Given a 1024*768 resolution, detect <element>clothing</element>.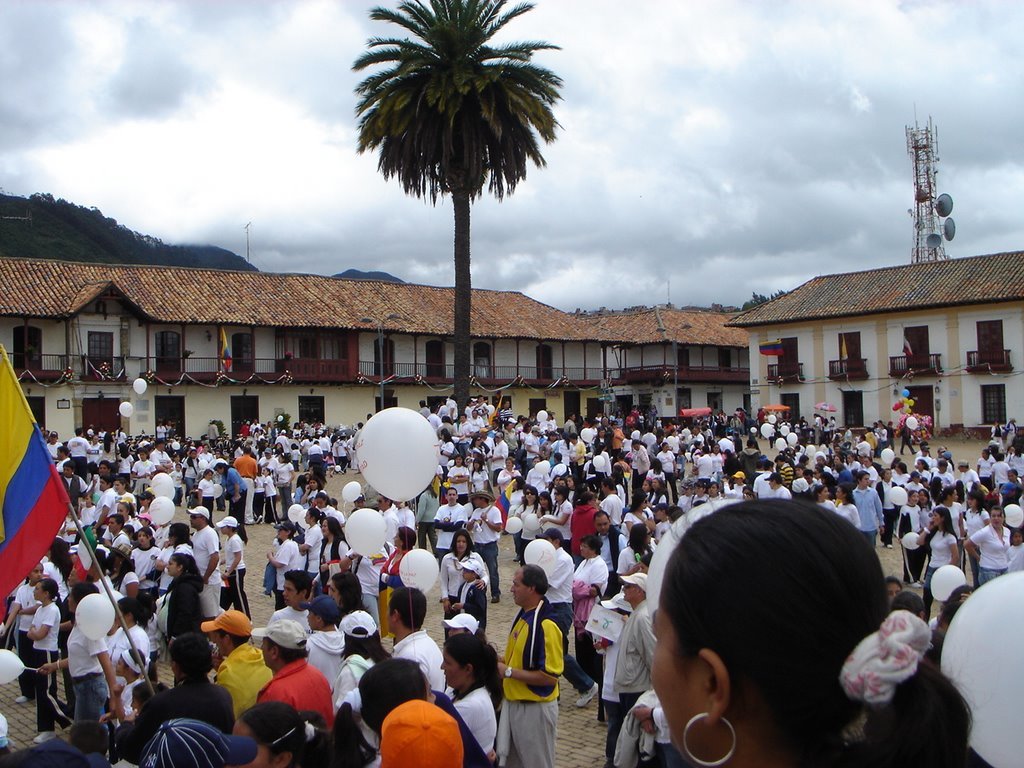
<box>608,597,666,706</box>.
